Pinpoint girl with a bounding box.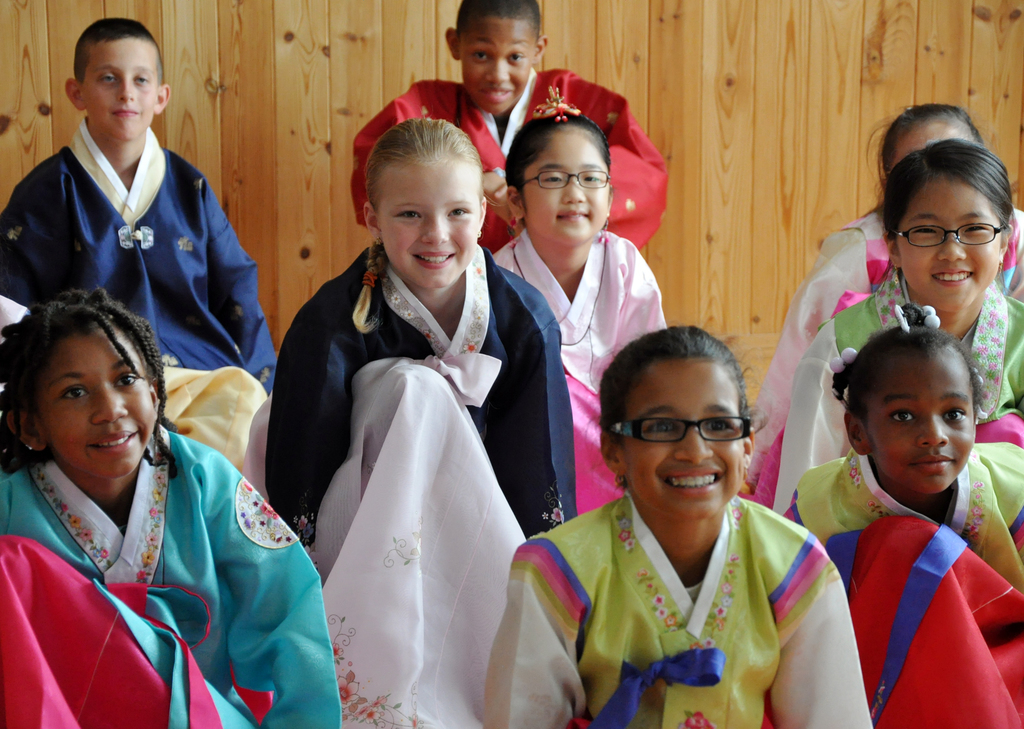
Rect(3, 281, 344, 728).
